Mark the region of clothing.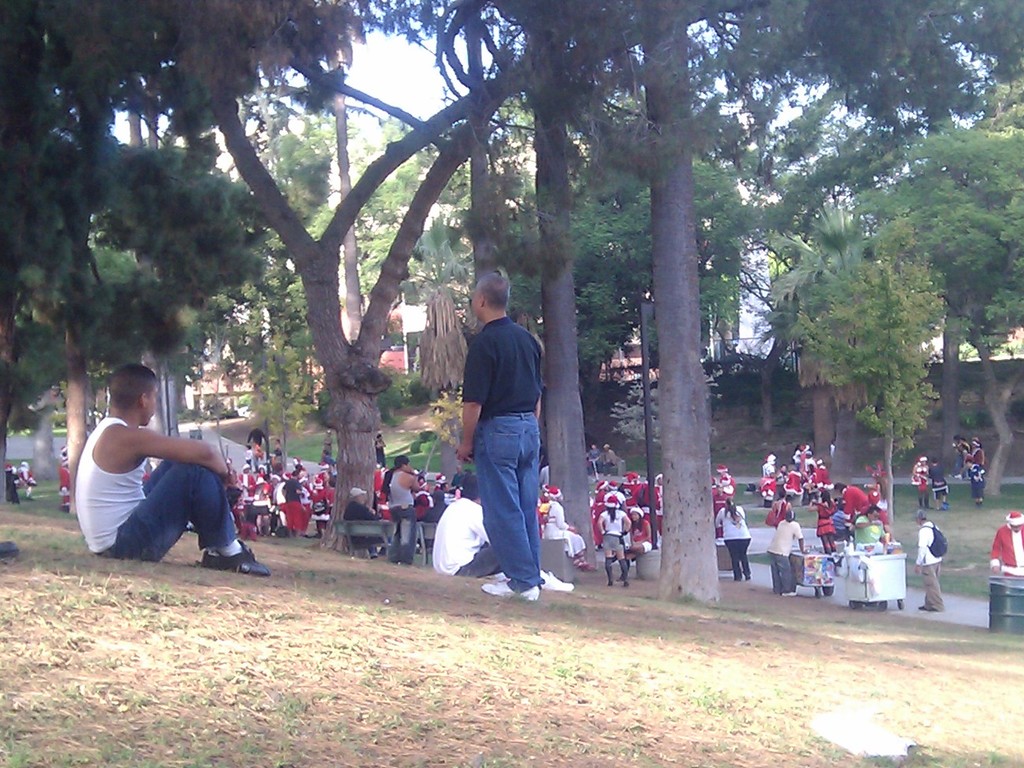
Region: {"x1": 80, "y1": 414, "x2": 264, "y2": 571}.
